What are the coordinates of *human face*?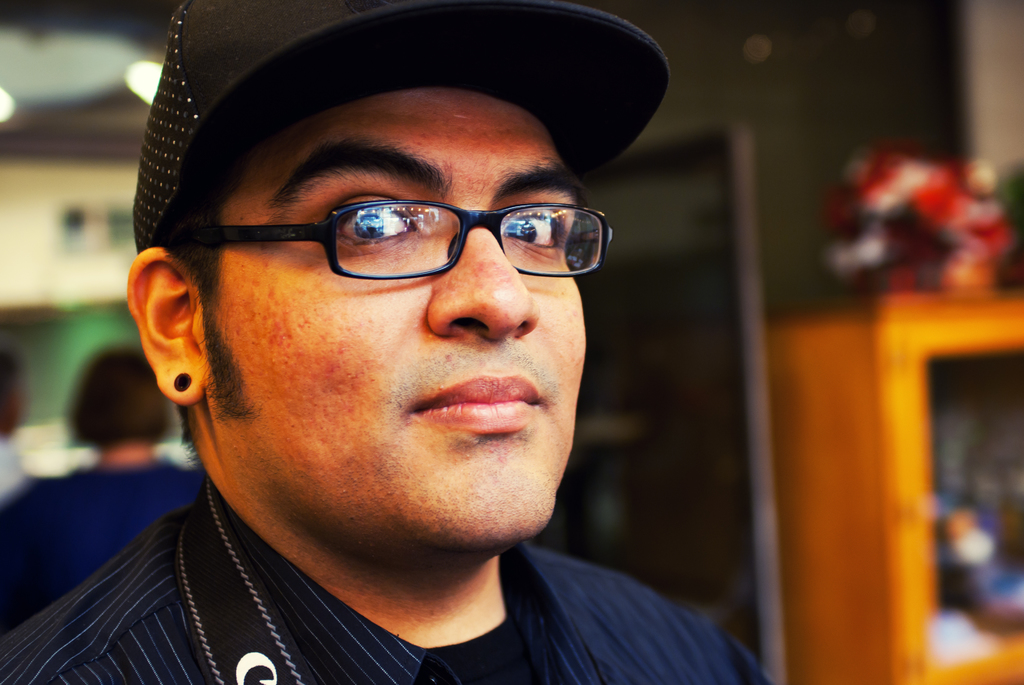
select_region(212, 86, 586, 562).
